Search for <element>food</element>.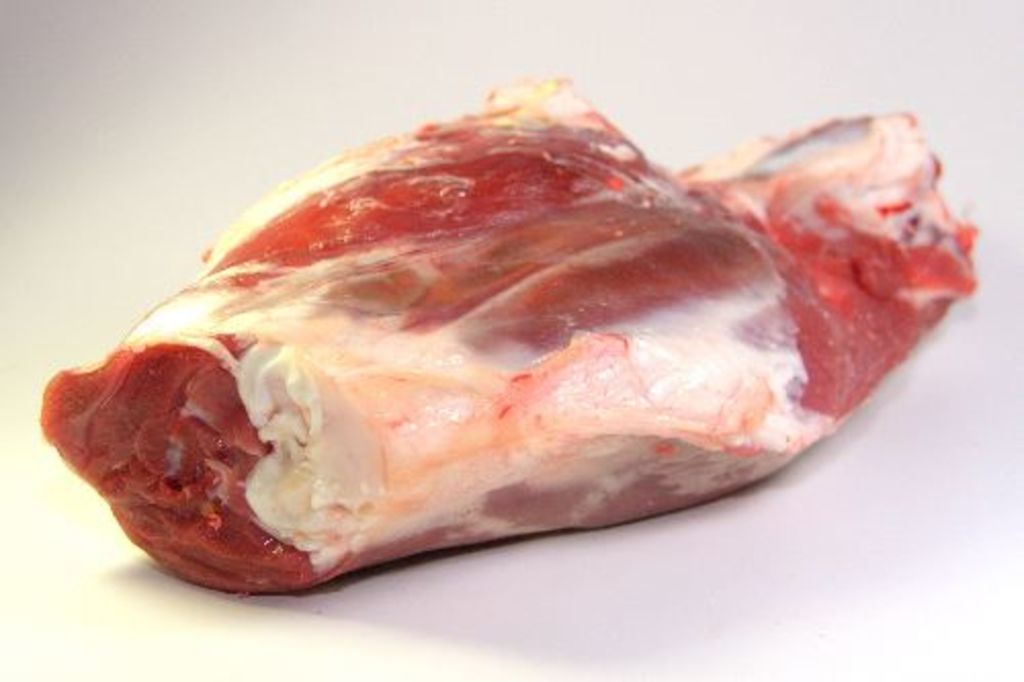
Found at (x1=0, y1=74, x2=977, y2=582).
